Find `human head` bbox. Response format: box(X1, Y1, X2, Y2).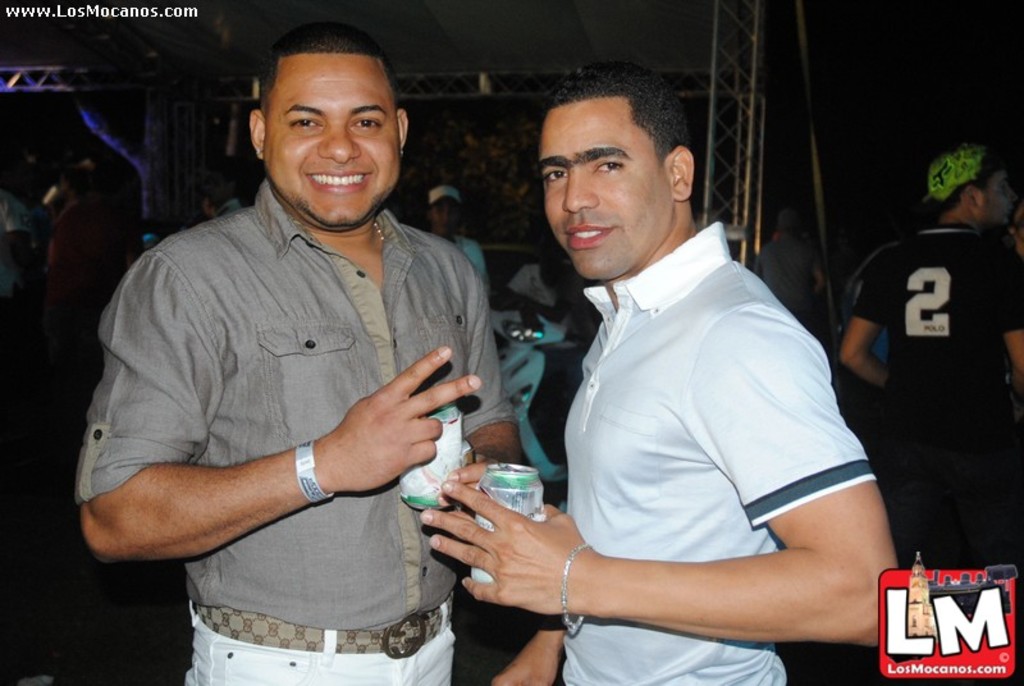
box(910, 138, 1015, 230).
